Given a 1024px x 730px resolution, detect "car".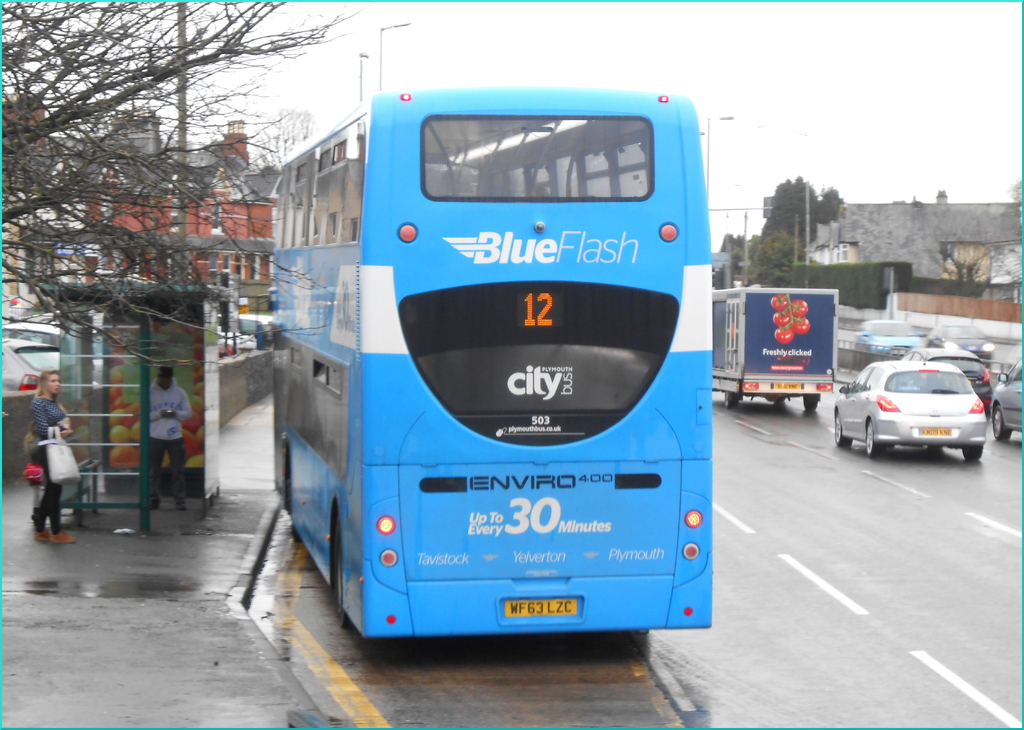
rect(0, 321, 97, 379).
